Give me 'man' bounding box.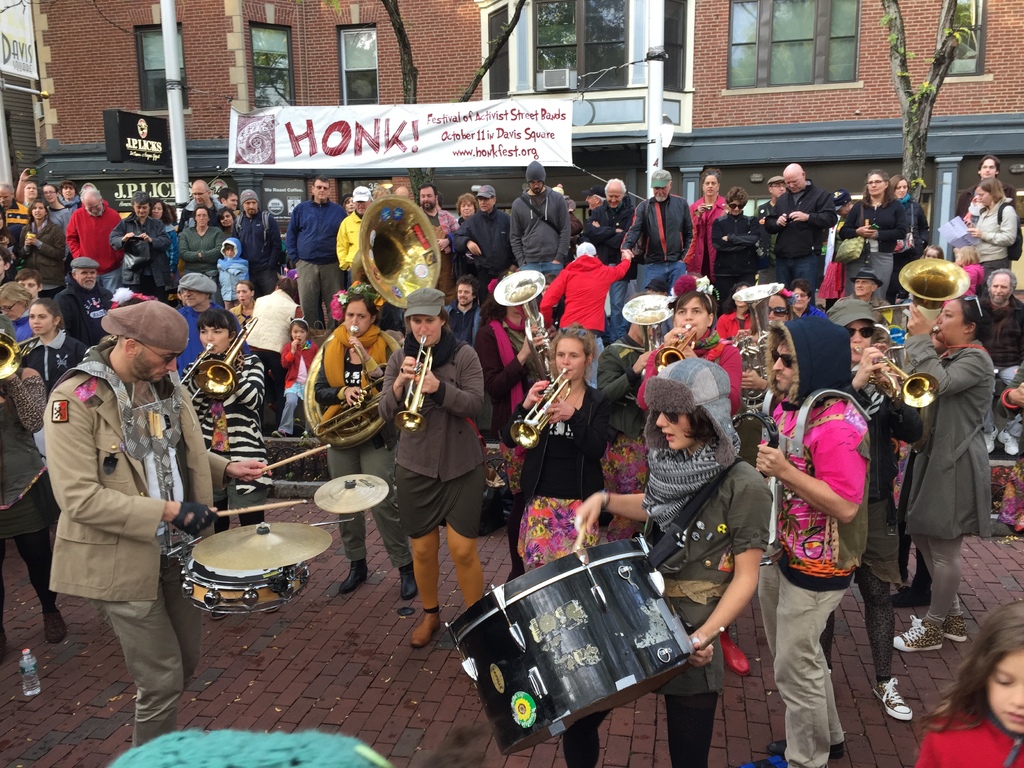
(766, 162, 838, 308).
